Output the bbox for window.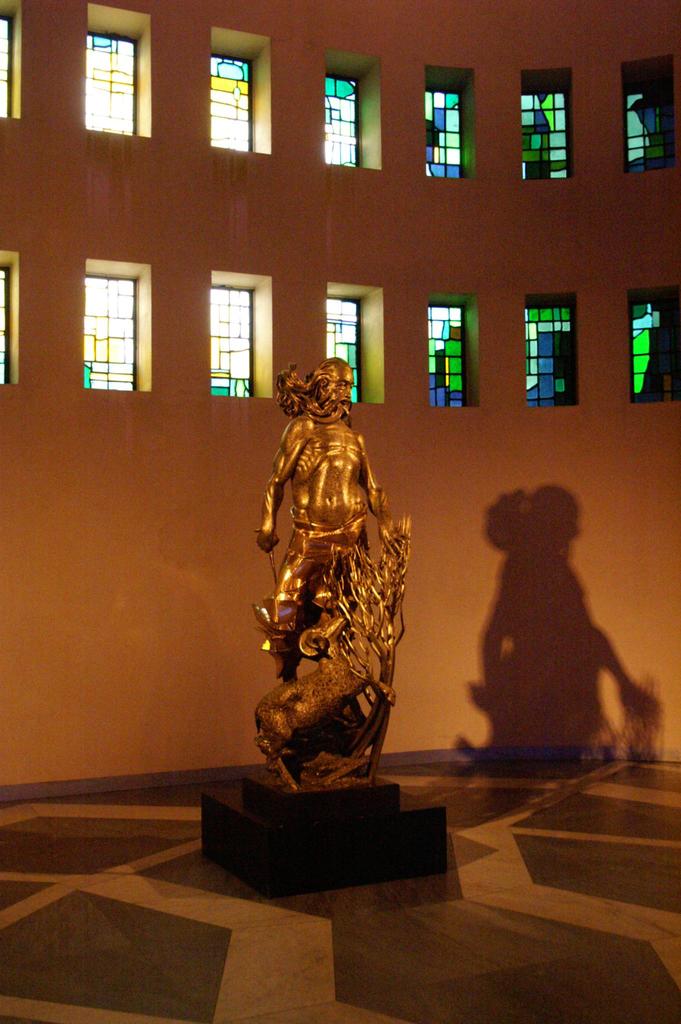
424/289/477/403.
